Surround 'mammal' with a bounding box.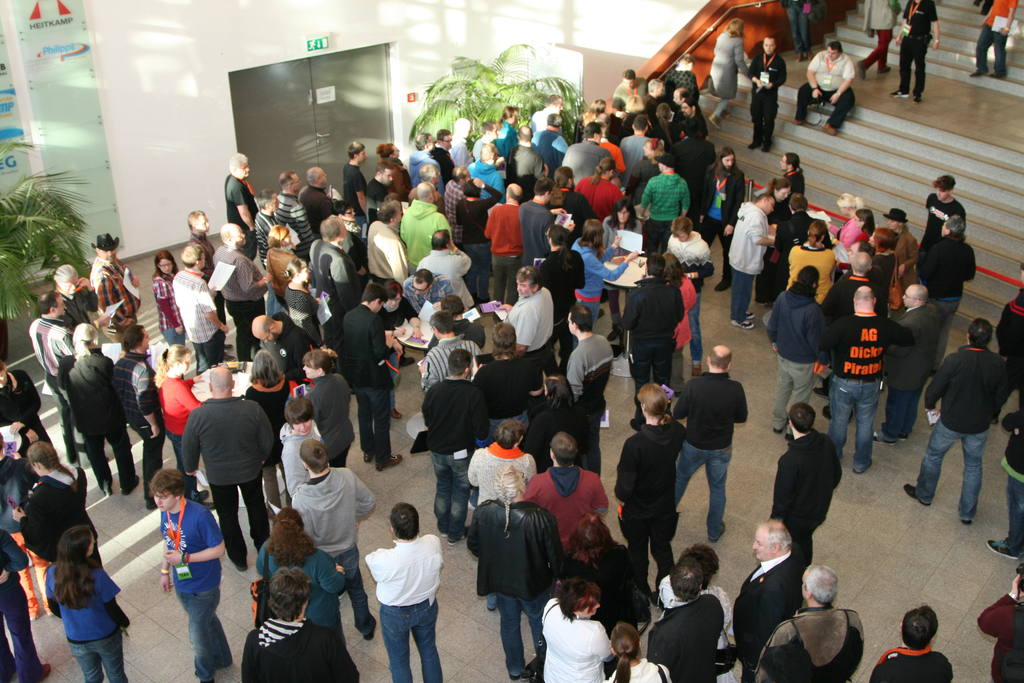
186:208:236:346.
